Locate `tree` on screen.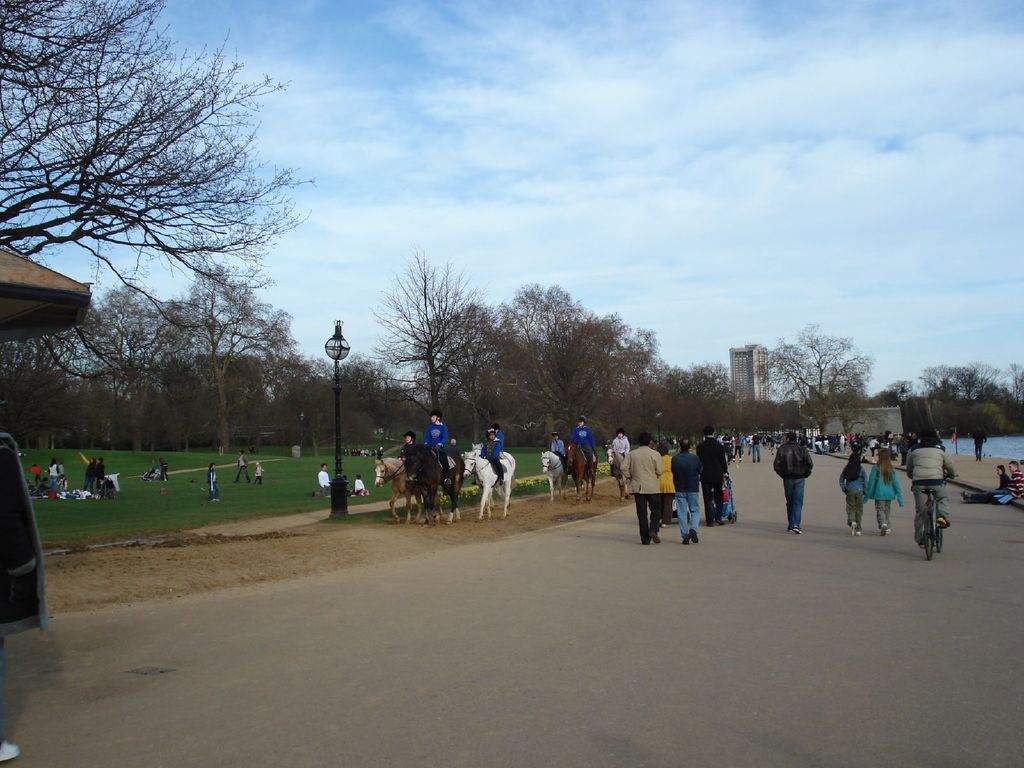
On screen at x1=48 y1=277 x2=170 y2=451.
